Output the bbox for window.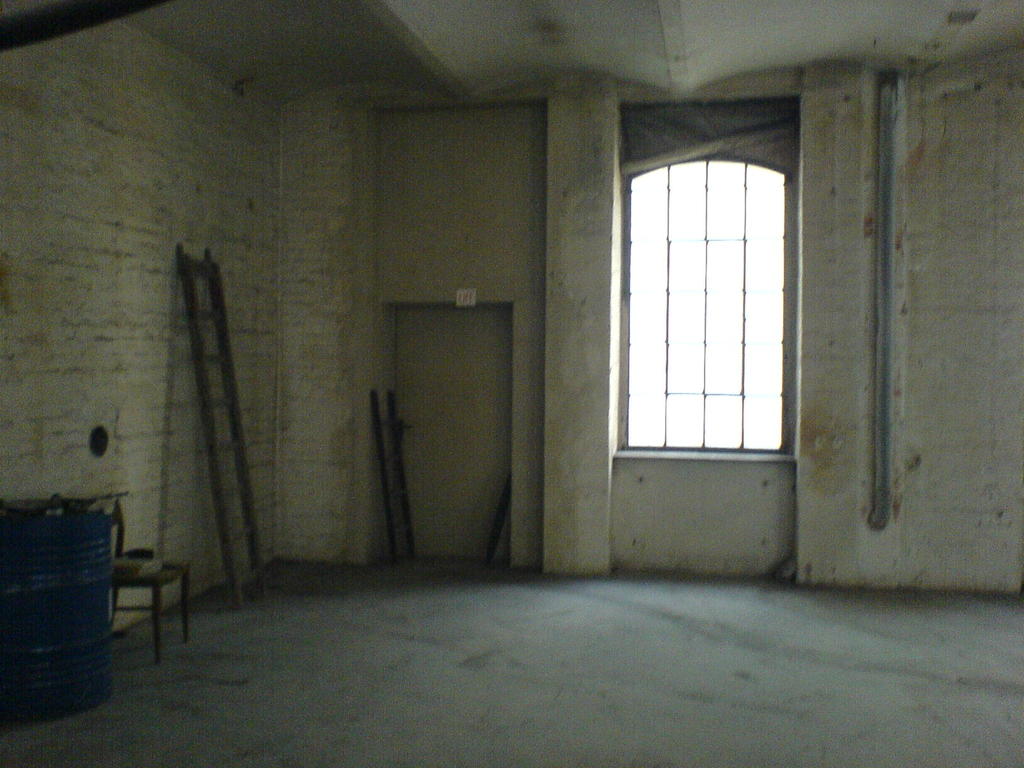
detection(627, 132, 809, 424).
